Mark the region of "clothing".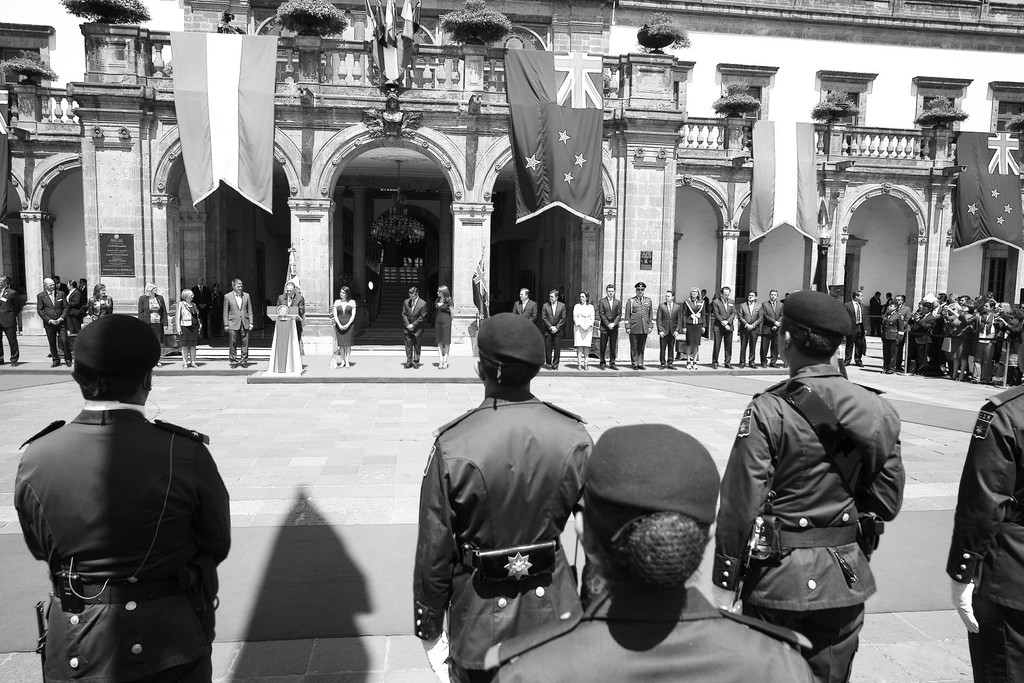
Region: (624,288,652,363).
